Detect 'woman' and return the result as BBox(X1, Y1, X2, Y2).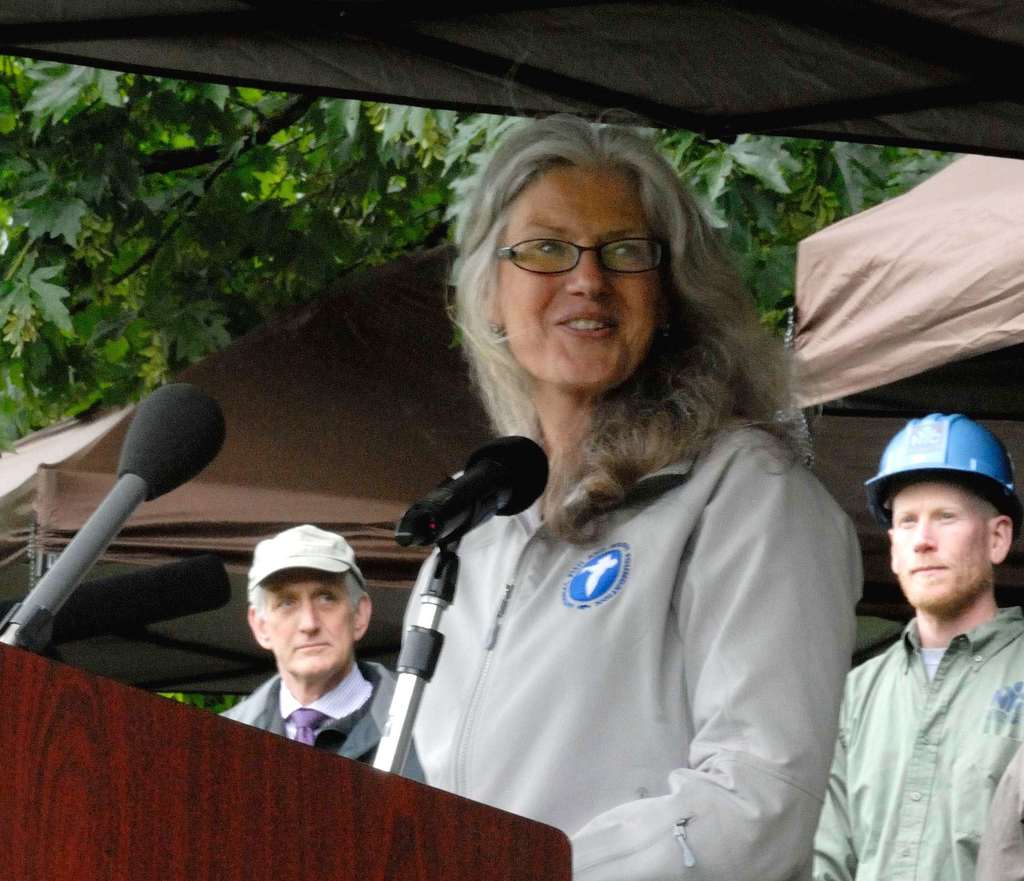
BBox(394, 113, 860, 880).
